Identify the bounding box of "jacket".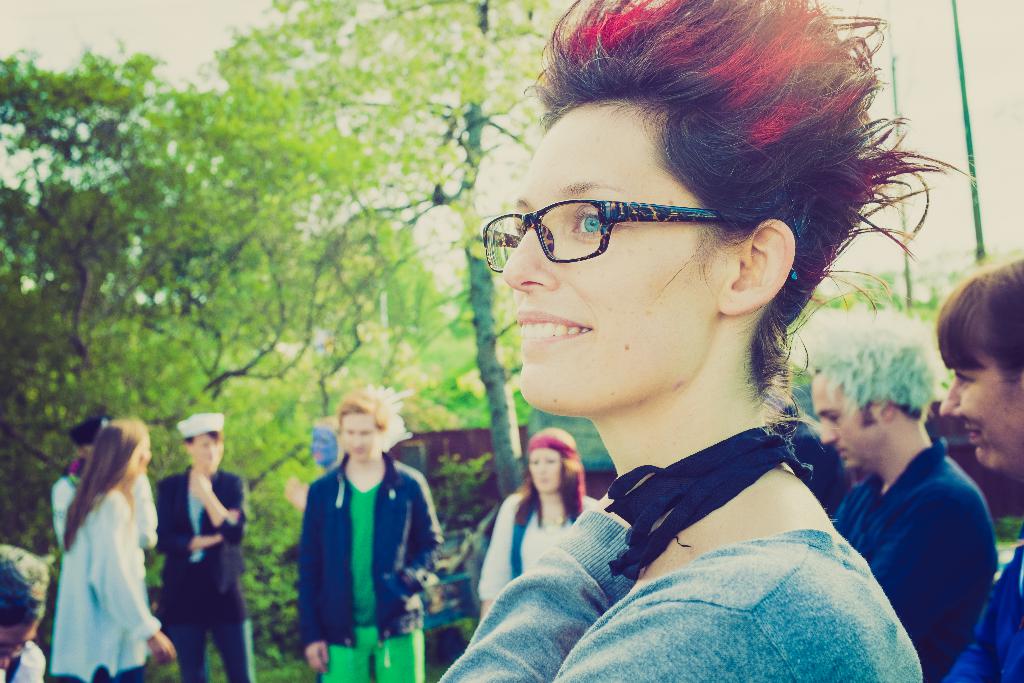
l=157, t=463, r=246, b=618.
